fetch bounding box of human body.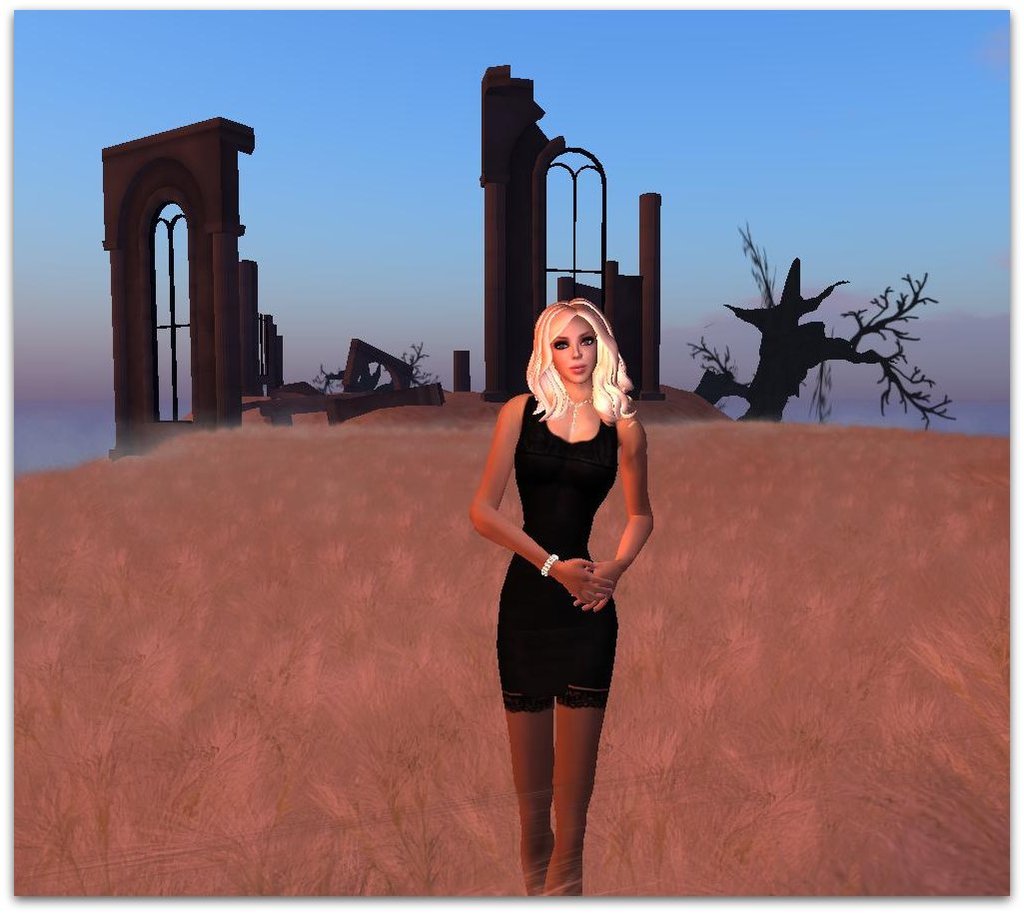
Bbox: [486,264,646,913].
